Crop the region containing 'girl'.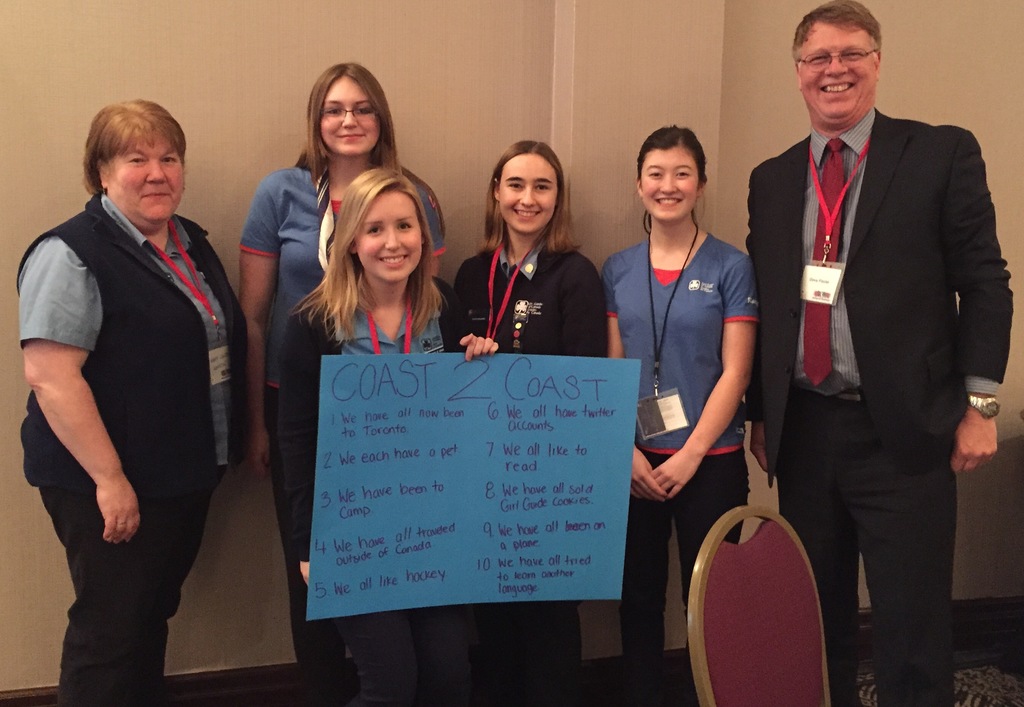
Crop region: select_region(237, 62, 445, 706).
